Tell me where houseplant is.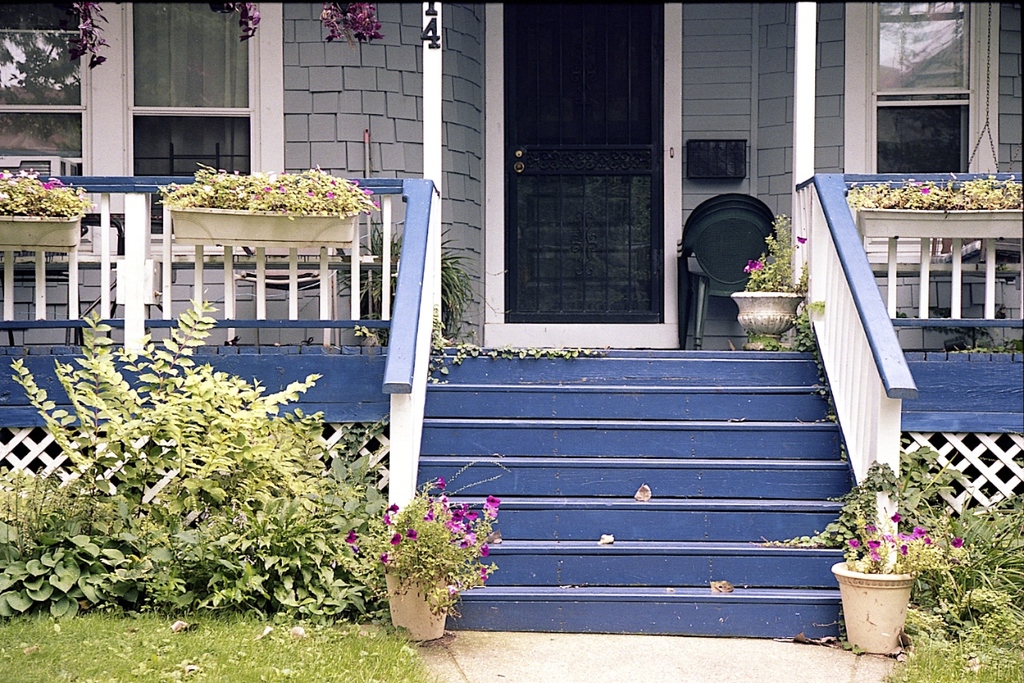
houseplant is at box(157, 156, 382, 252).
